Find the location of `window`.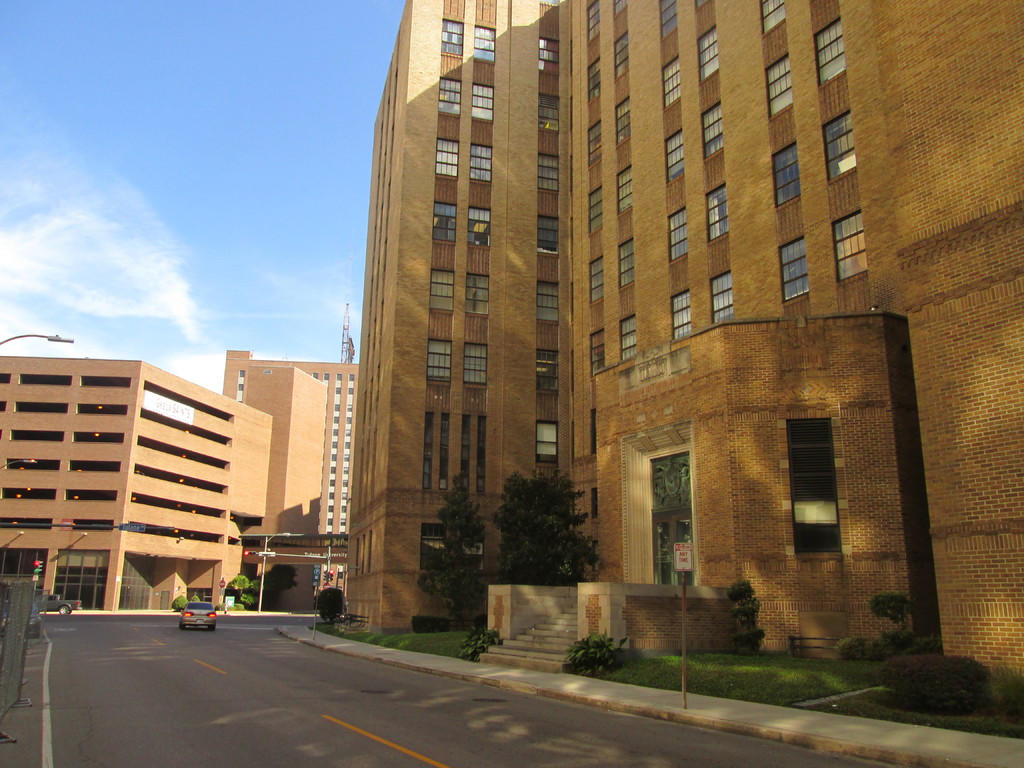
Location: box(437, 21, 461, 57).
